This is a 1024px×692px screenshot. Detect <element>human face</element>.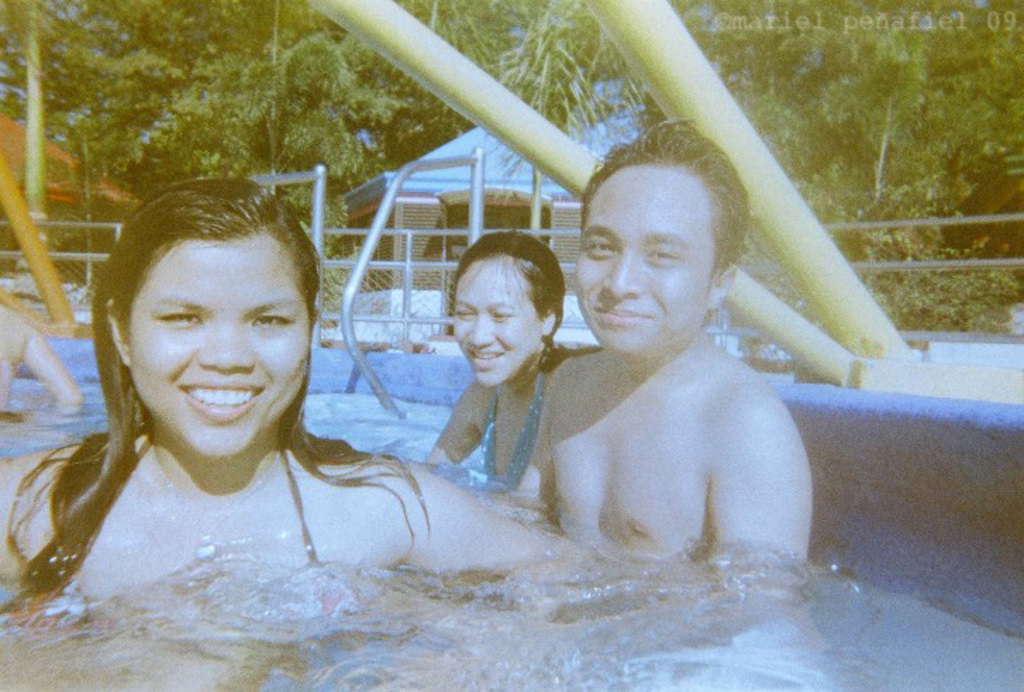
select_region(451, 252, 545, 388).
